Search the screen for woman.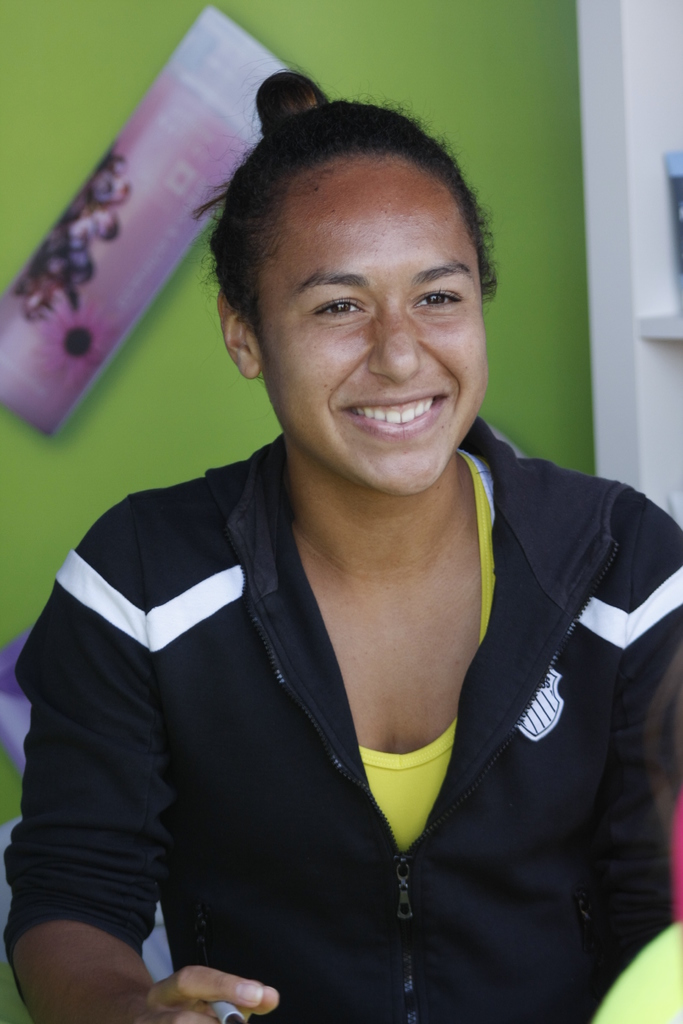
Found at BBox(22, 62, 660, 1004).
